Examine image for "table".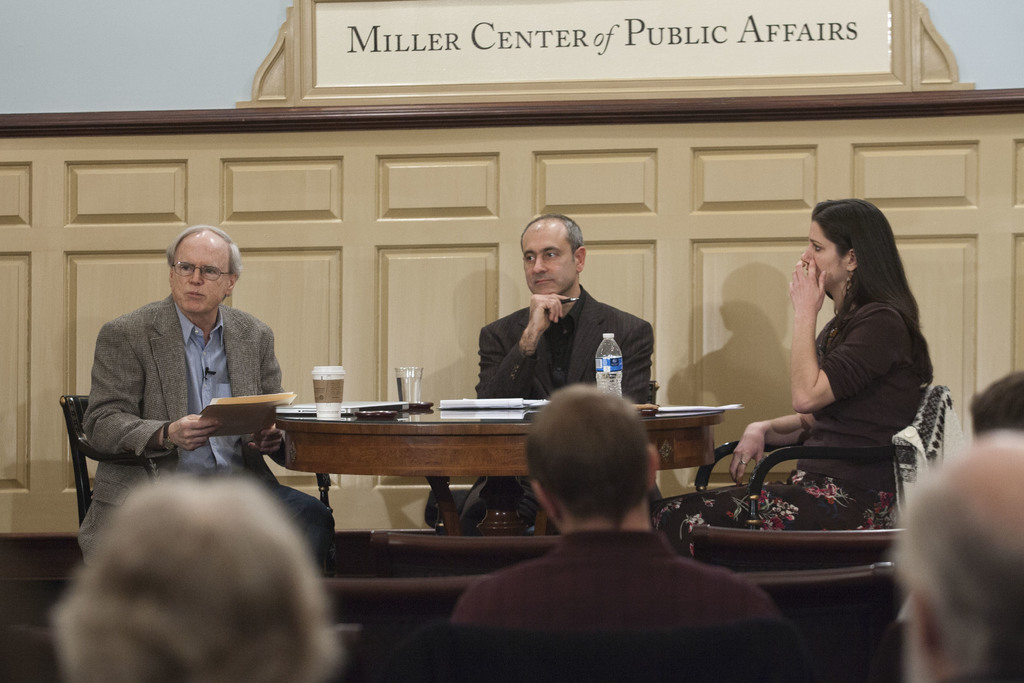
Examination result: <region>258, 409, 645, 618</region>.
